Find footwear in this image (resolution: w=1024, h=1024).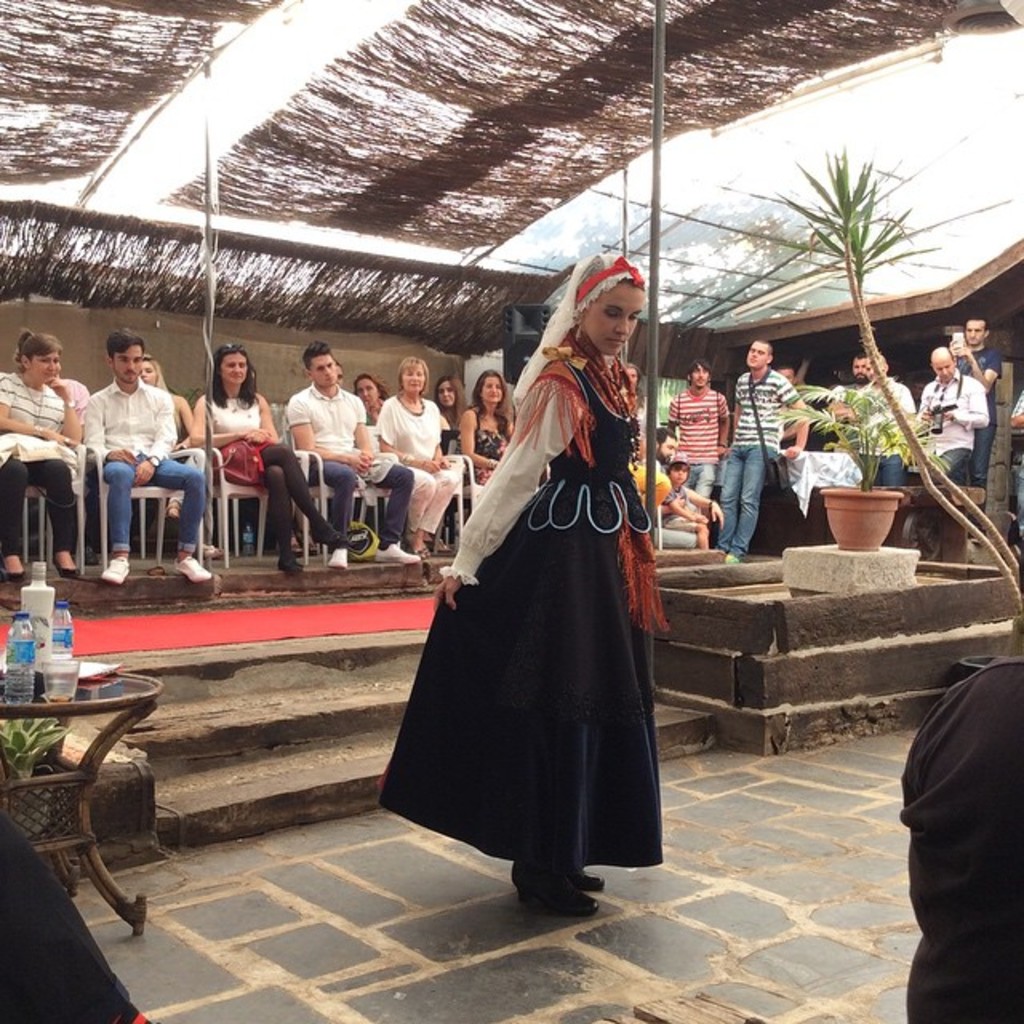
left=6, top=568, right=27, bottom=584.
